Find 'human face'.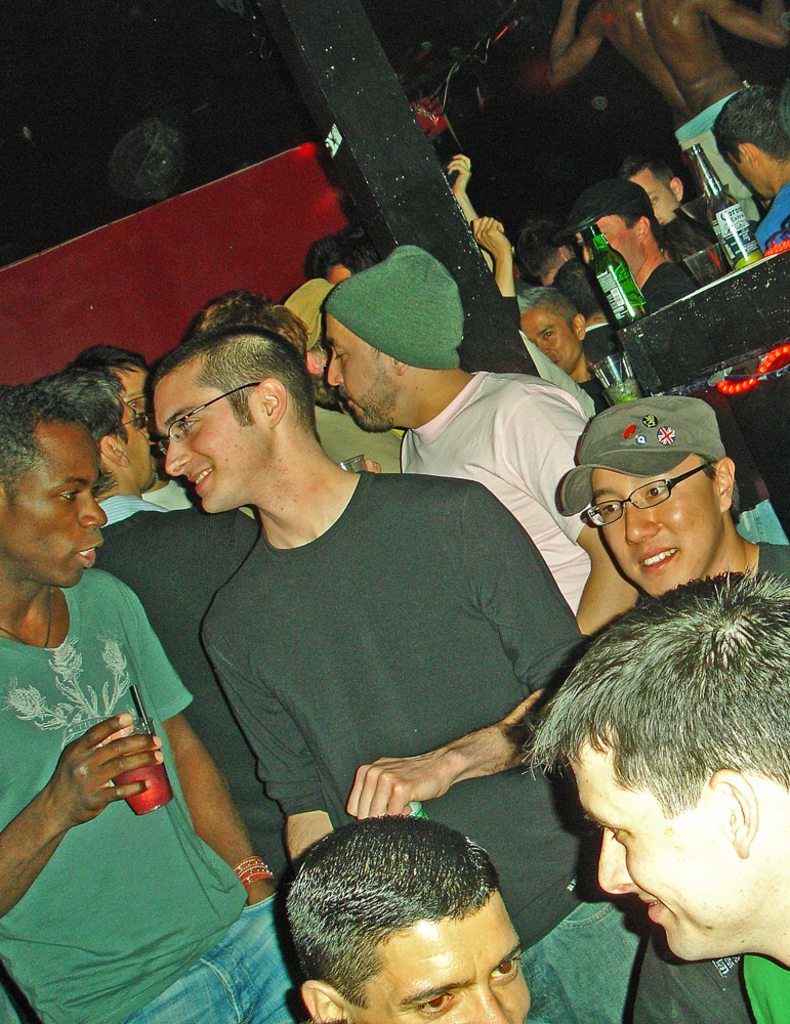
567 739 751 961.
